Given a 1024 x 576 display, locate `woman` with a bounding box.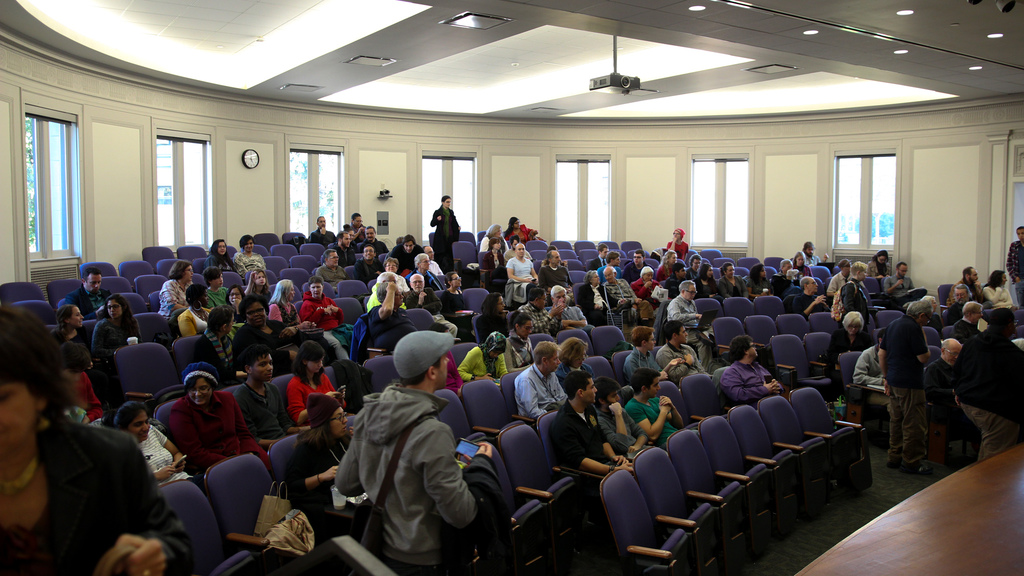
Located: detection(0, 305, 189, 575).
